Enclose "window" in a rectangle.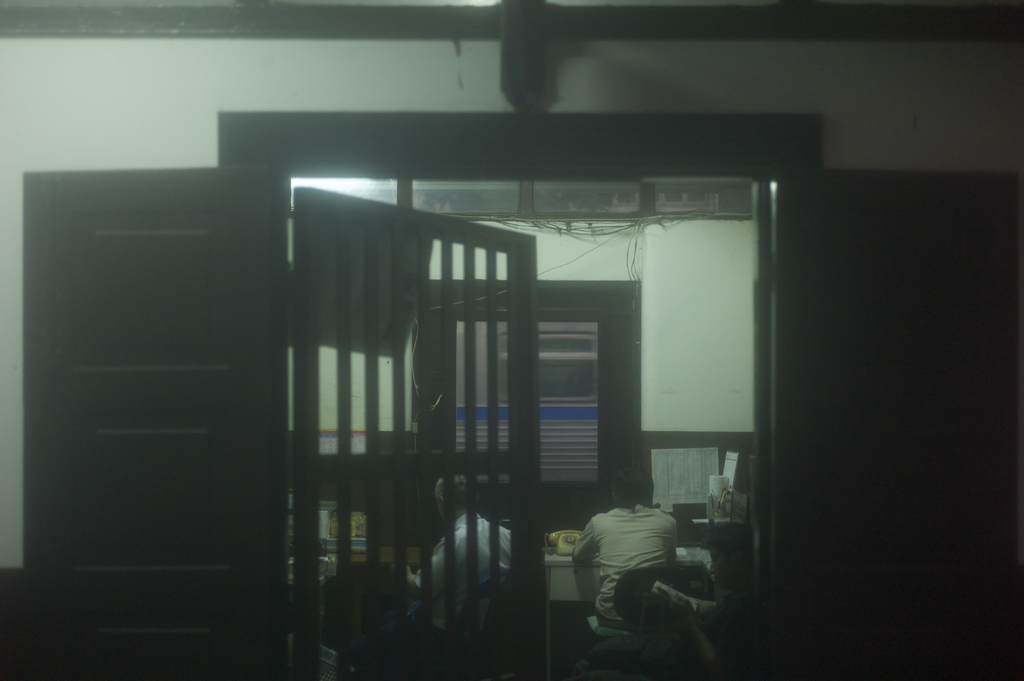
423, 264, 655, 524.
